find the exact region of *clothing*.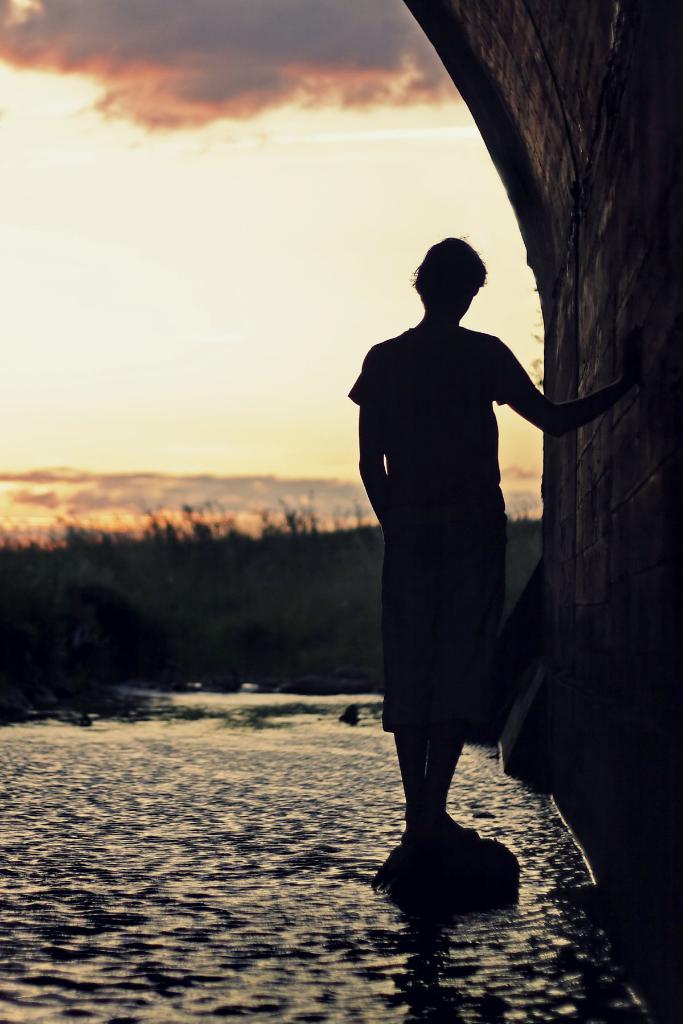
Exact region: x1=345 y1=319 x2=534 y2=738.
